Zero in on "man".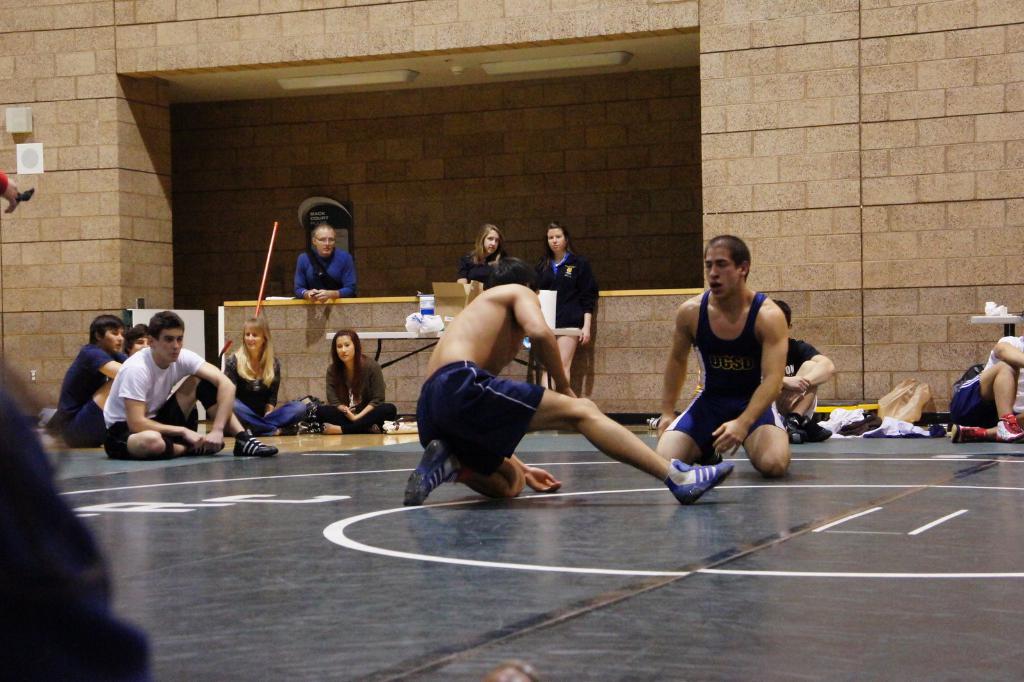
Zeroed in: region(950, 335, 1023, 440).
